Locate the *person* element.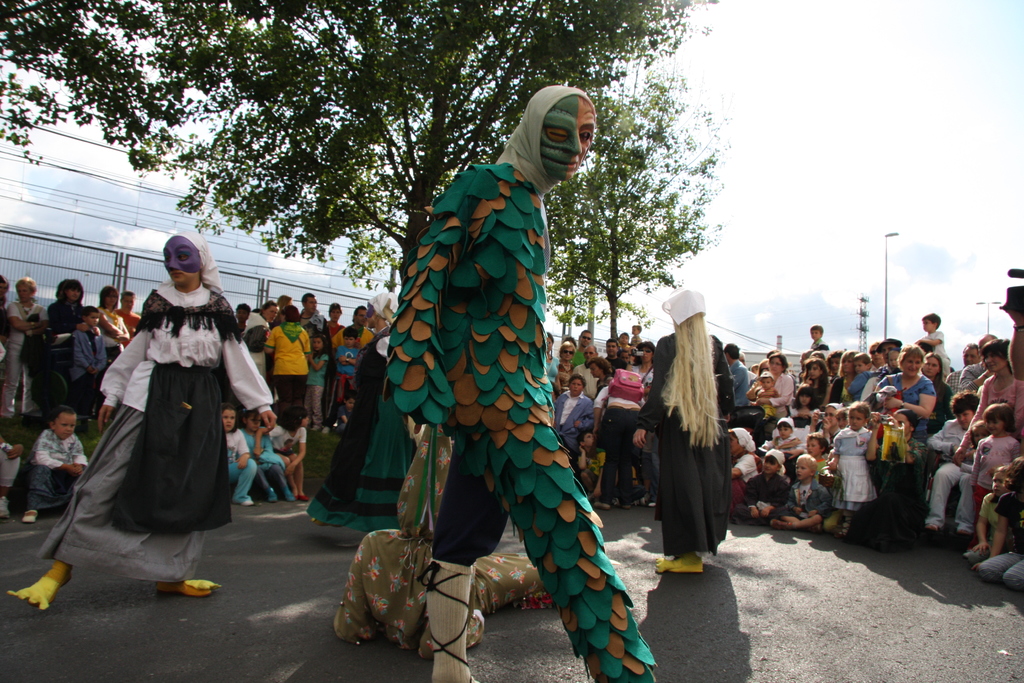
Element bbox: detection(333, 308, 376, 350).
